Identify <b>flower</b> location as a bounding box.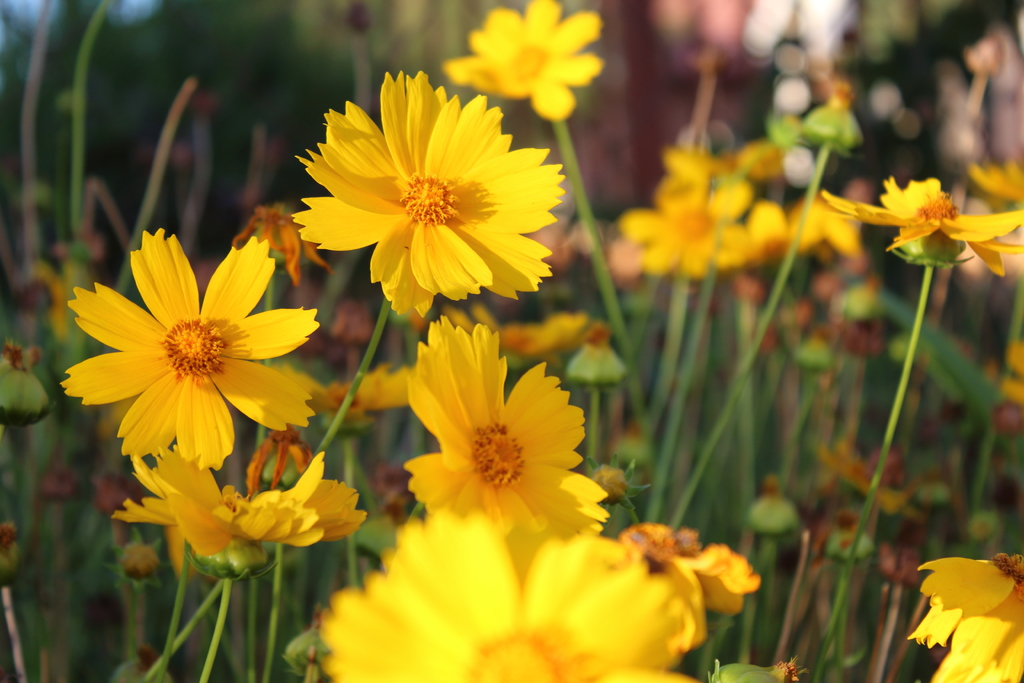
{"x1": 717, "y1": 206, "x2": 791, "y2": 273}.
